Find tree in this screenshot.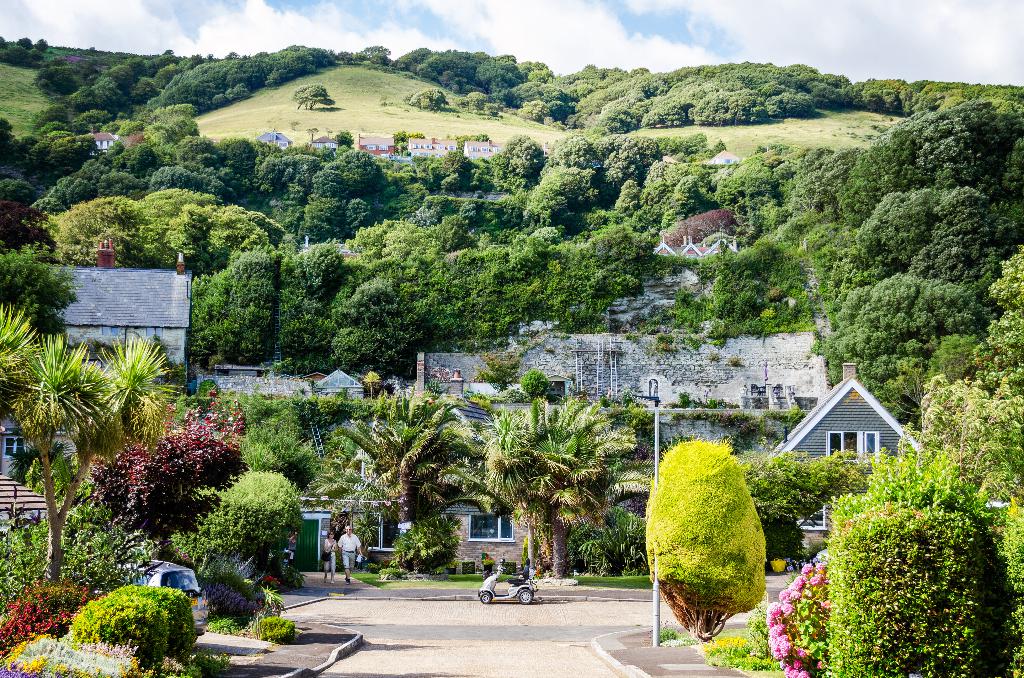
The bounding box for tree is (left=820, top=487, right=996, bottom=677).
